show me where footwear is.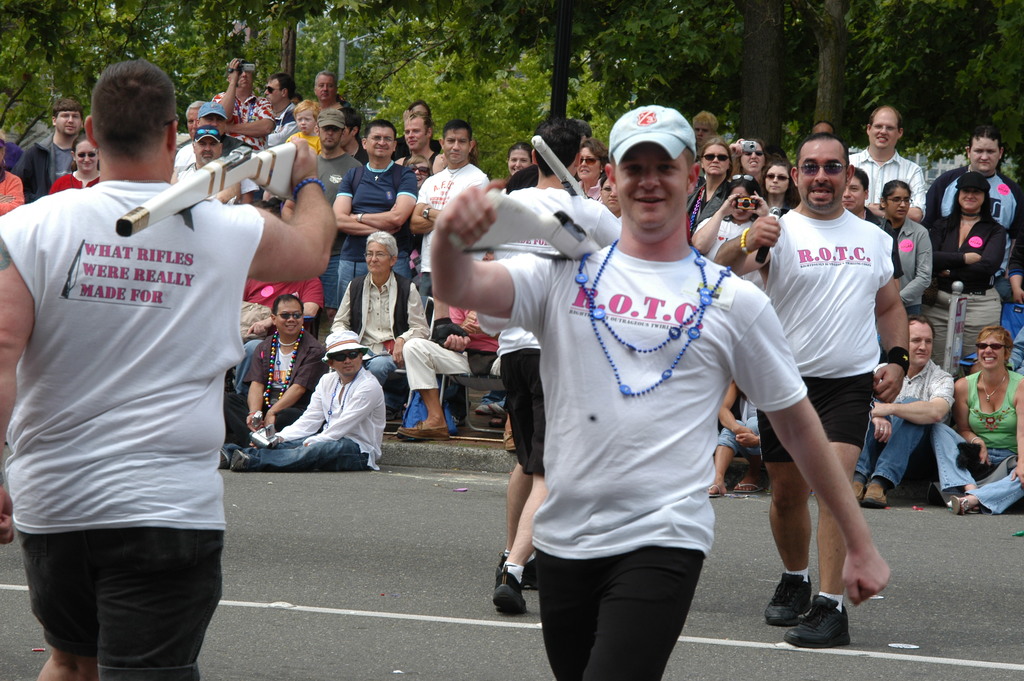
footwear is at region(397, 418, 450, 443).
